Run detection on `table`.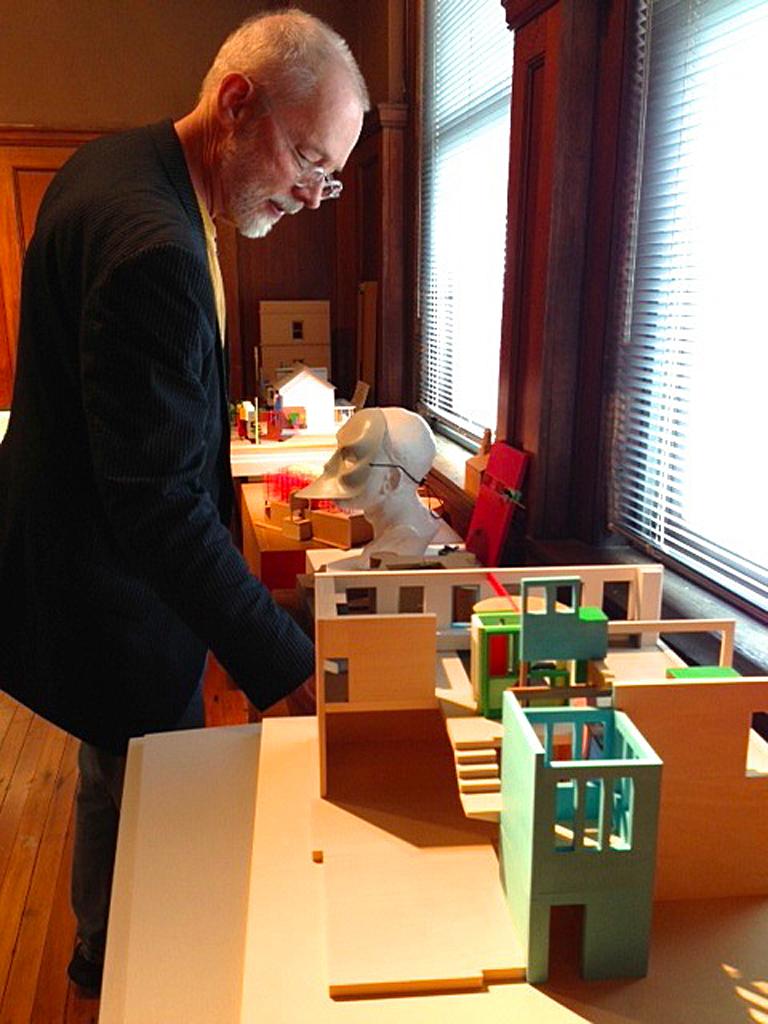
Result: <box>234,471,468,598</box>.
